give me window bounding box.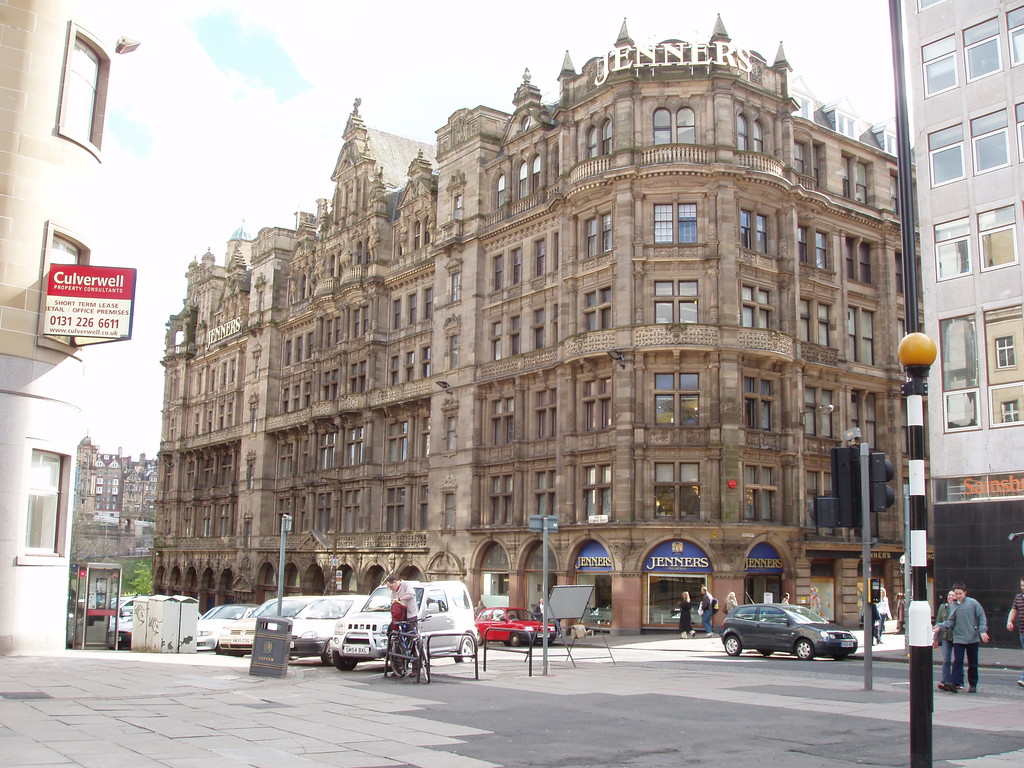
(489,252,504,293).
